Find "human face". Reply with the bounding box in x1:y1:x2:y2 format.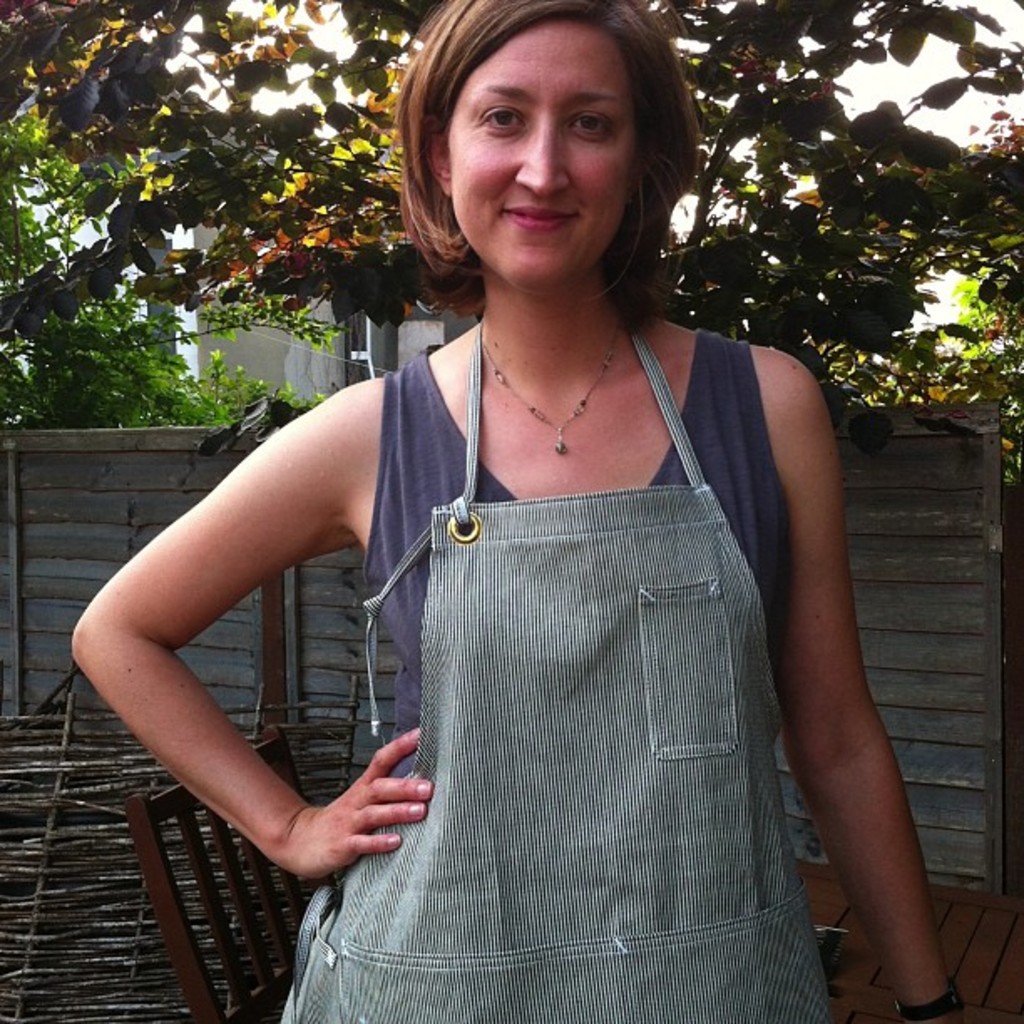
443:20:639:300.
